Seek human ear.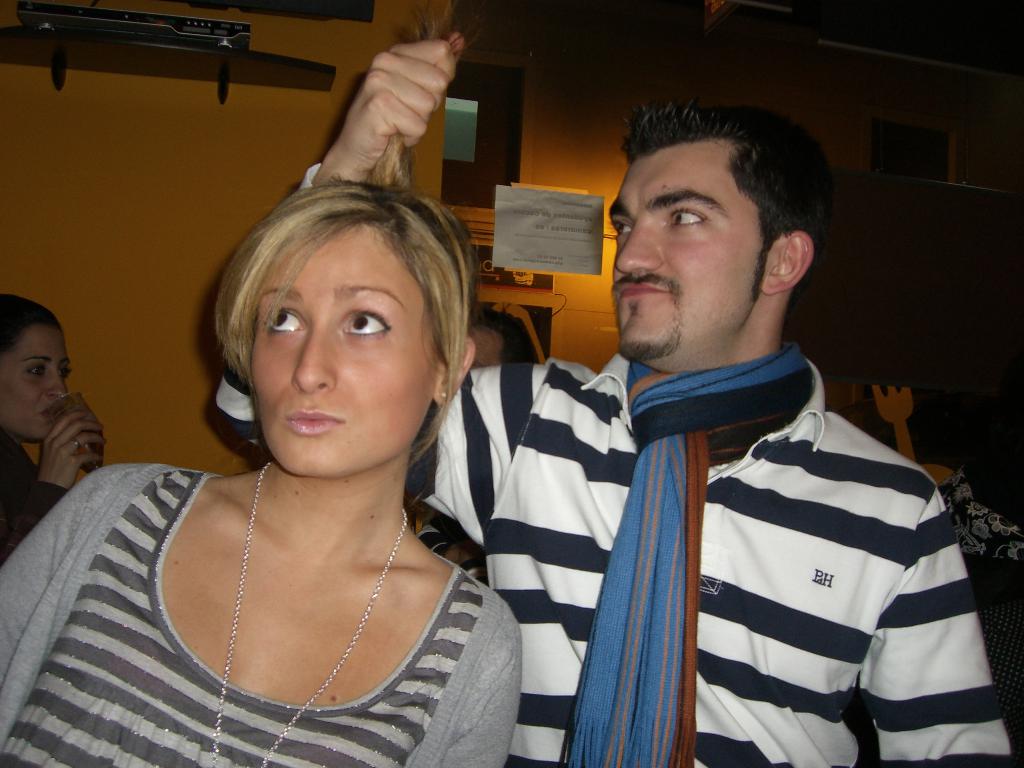
crop(435, 337, 476, 404).
